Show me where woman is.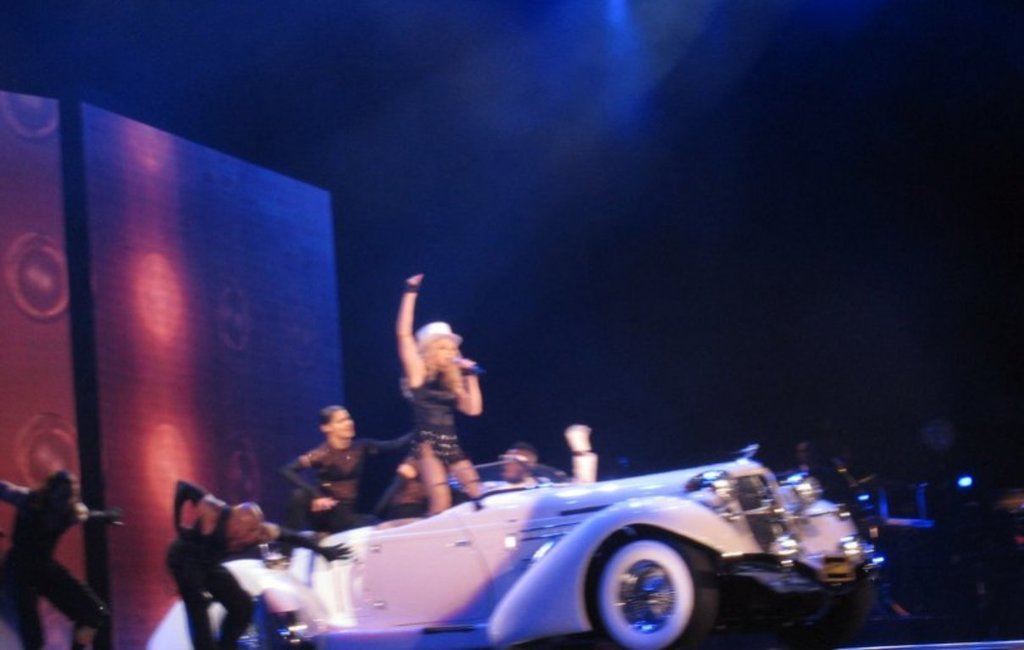
woman is at x1=283, y1=403, x2=424, y2=542.
